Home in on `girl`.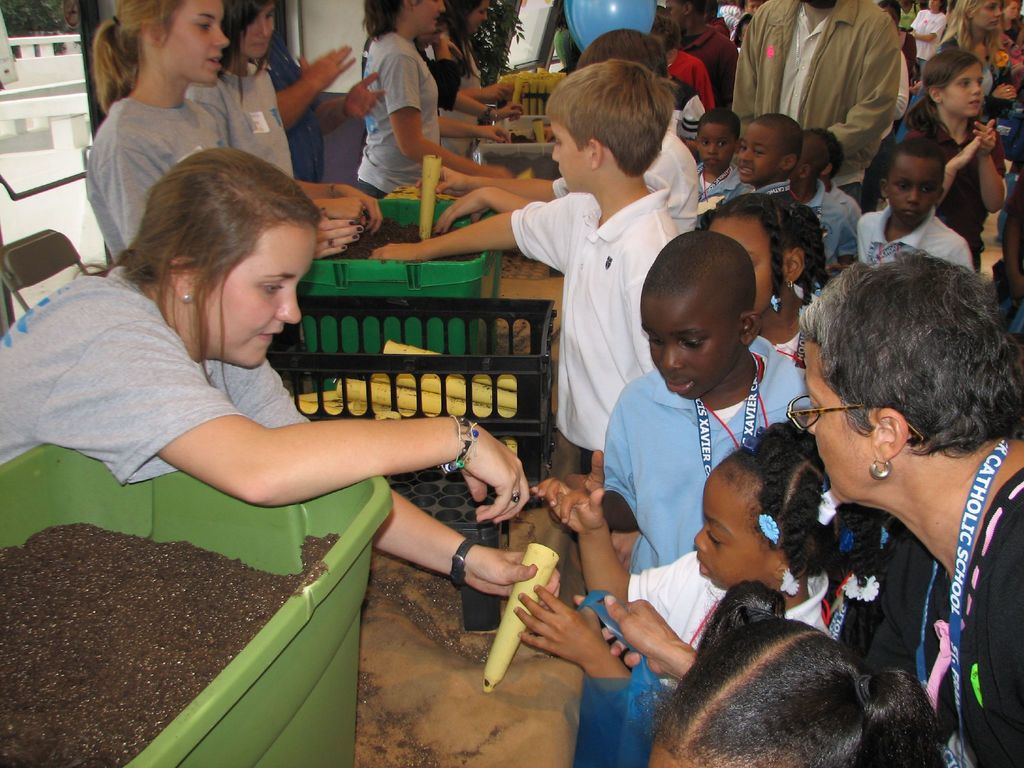
Homed in at (0, 143, 554, 611).
